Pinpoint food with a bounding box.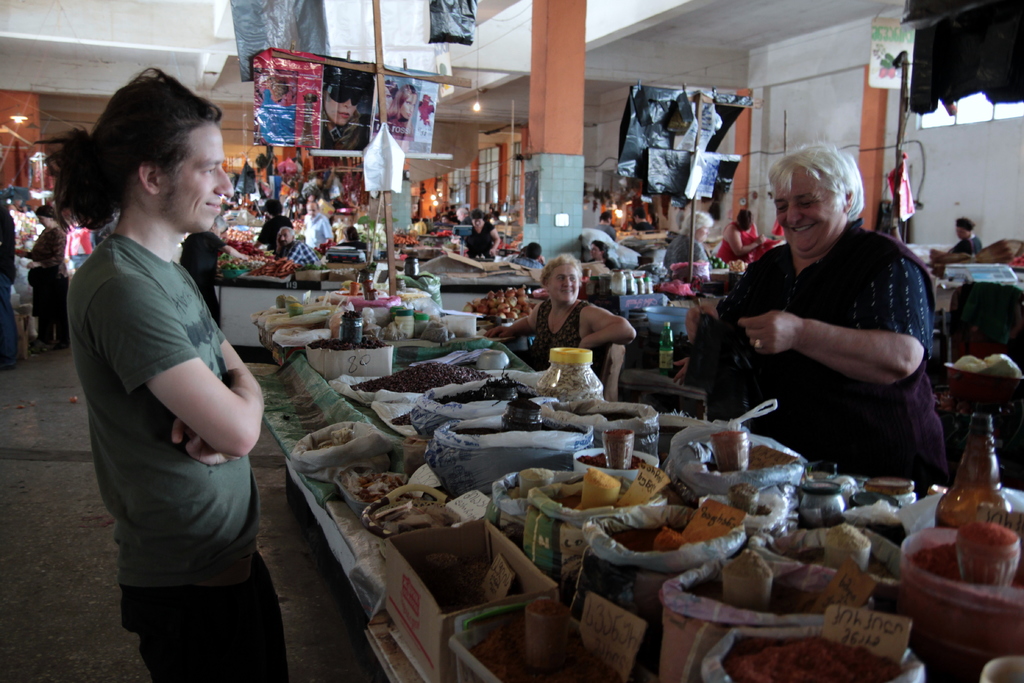
BBox(797, 466, 920, 516).
